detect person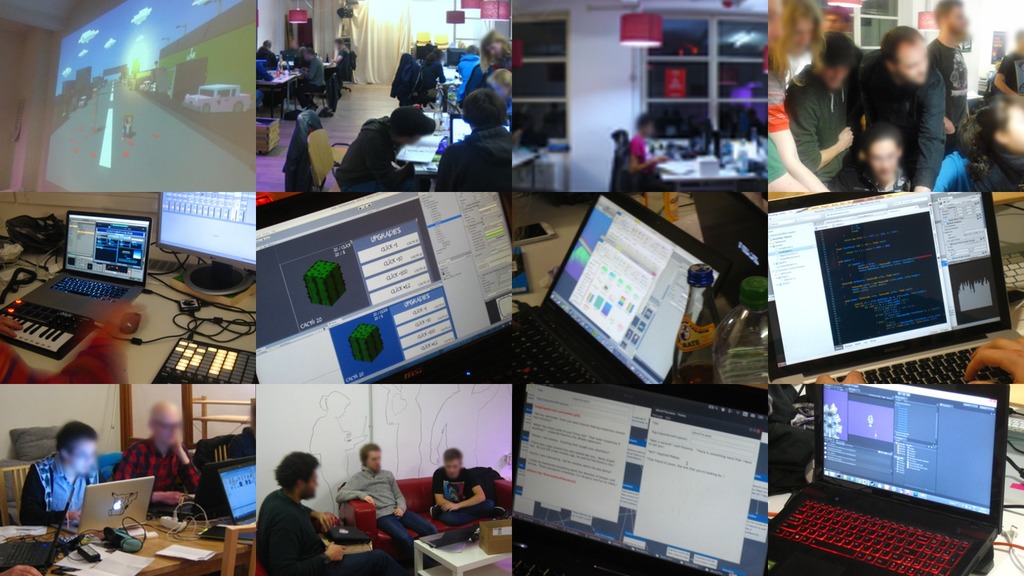
969,95,1023,191
